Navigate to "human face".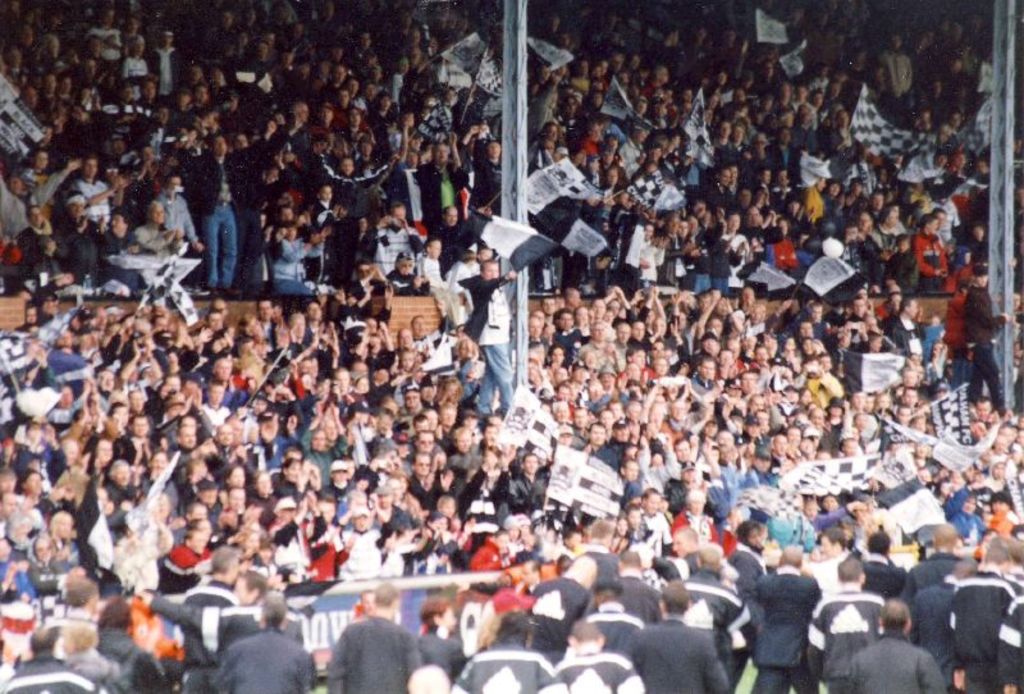
Navigation target: bbox(436, 503, 456, 517).
